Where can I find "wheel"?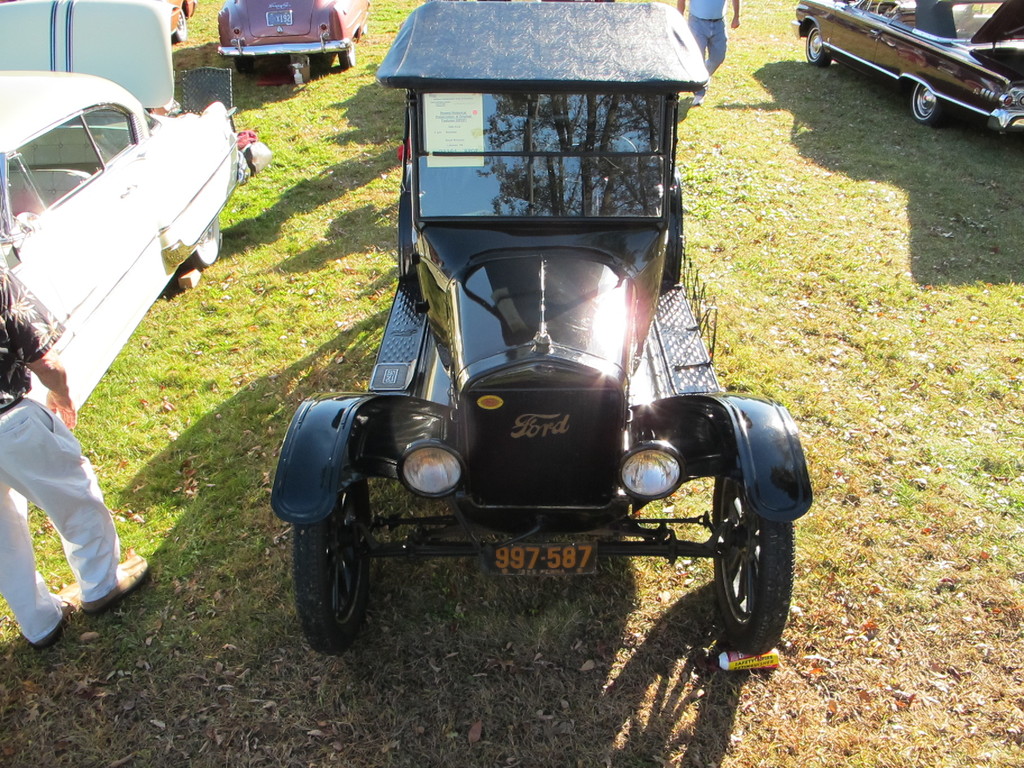
You can find it at bbox(188, 210, 220, 267).
